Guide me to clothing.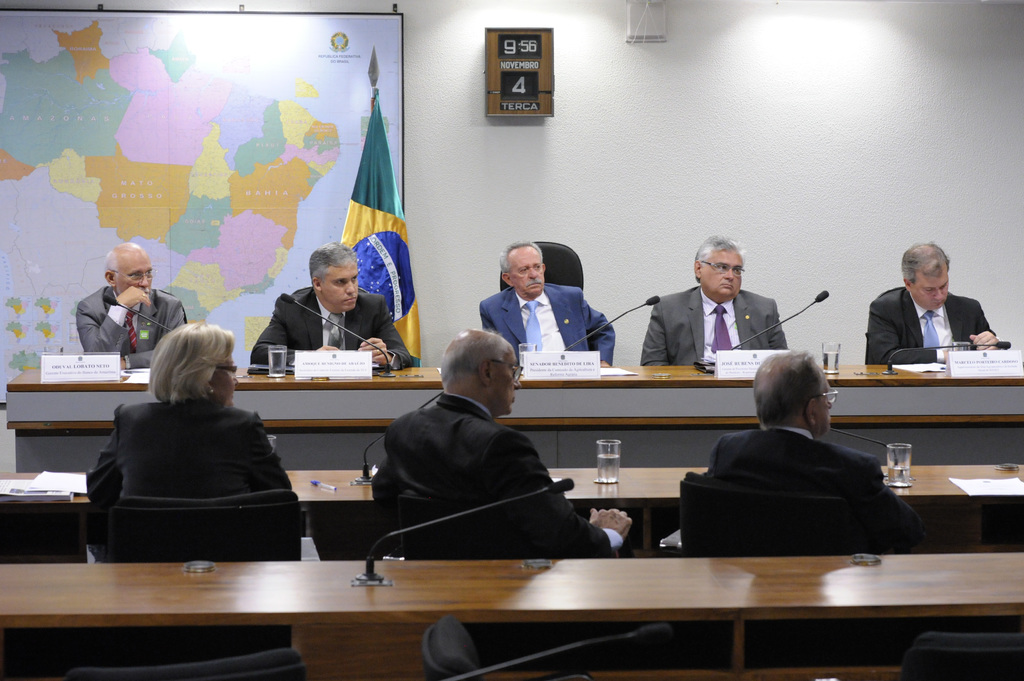
Guidance: 248, 287, 413, 365.
